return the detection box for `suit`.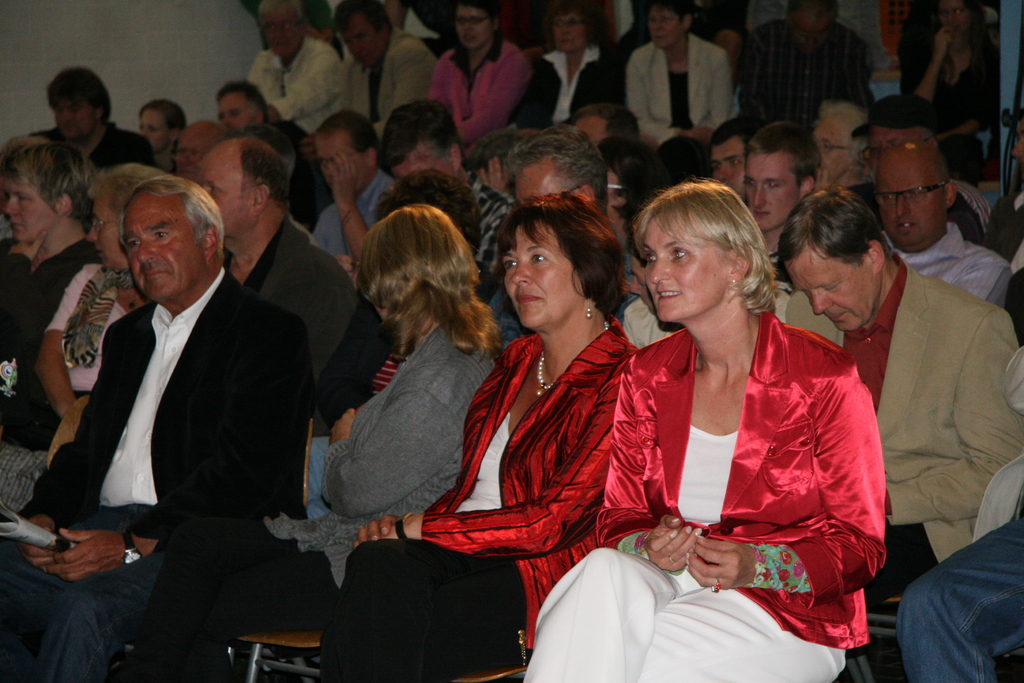
<bbox>618, 42, 728, 151</bbox>.
